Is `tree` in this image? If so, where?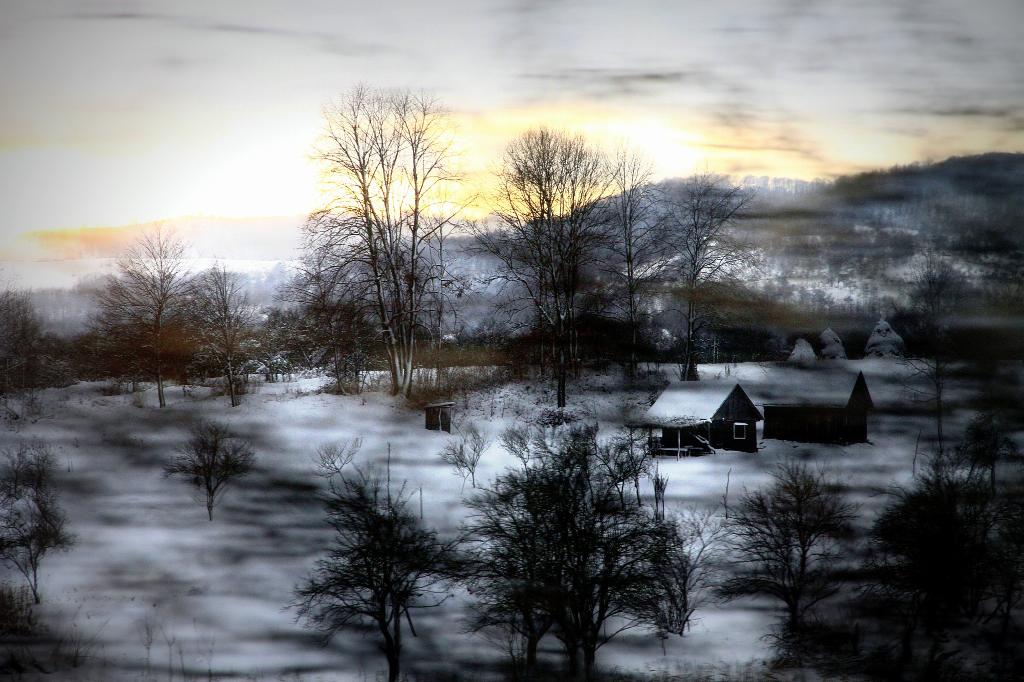
Yes, at [left=656, top=175, right=758, bottom=381].
